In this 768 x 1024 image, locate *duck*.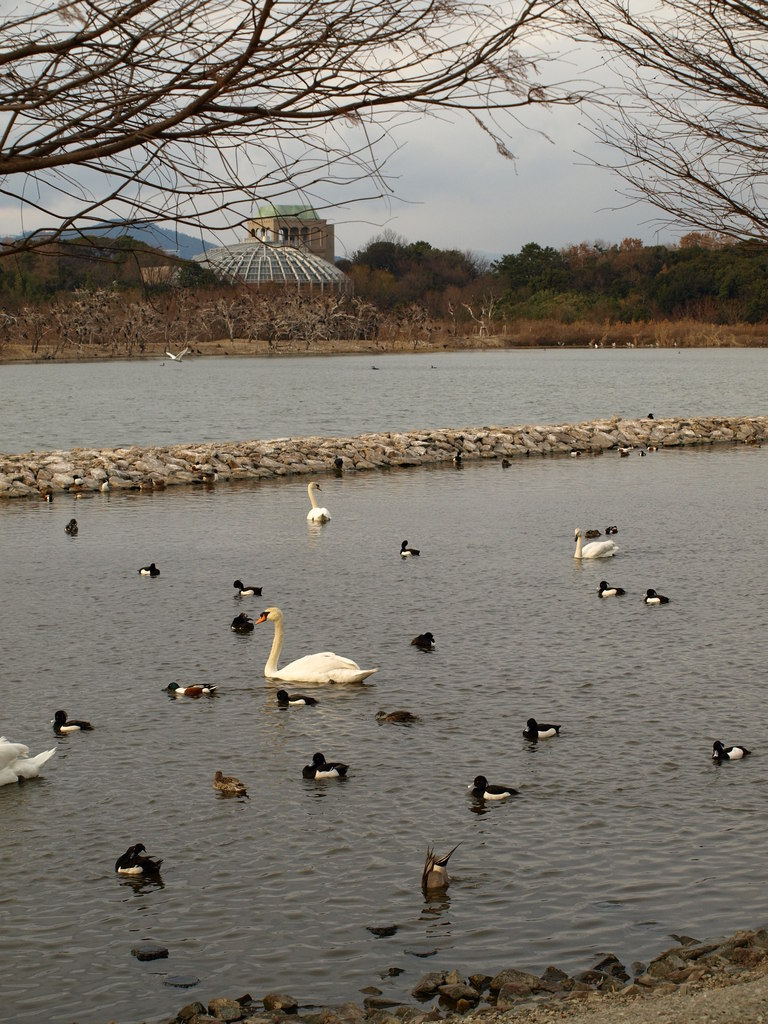
Bounding box: 570/522/618/566.
